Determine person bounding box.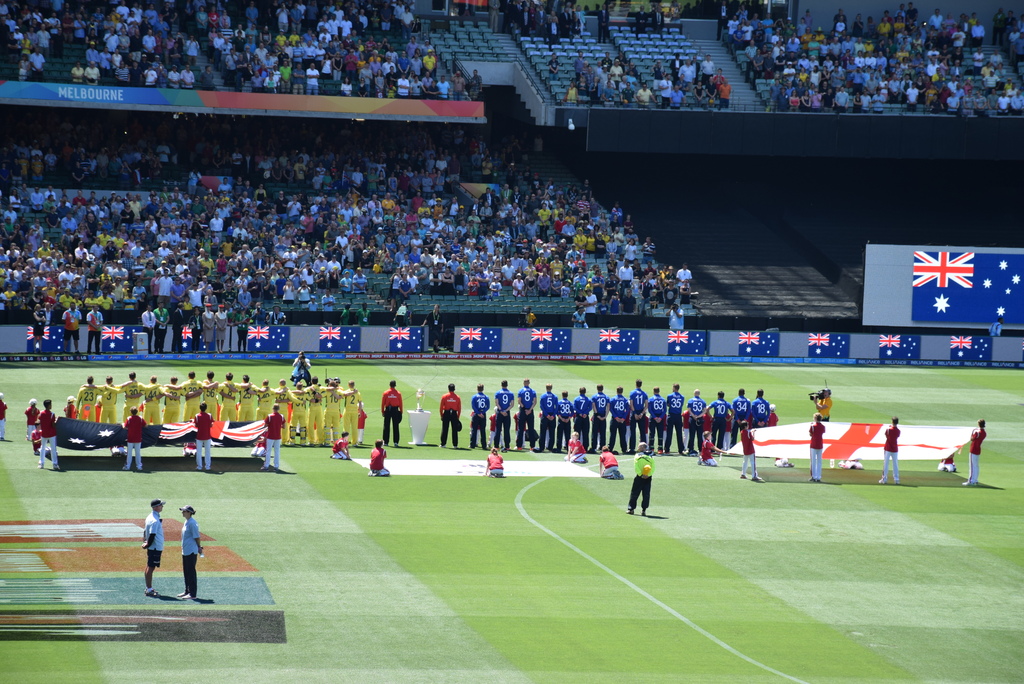
Determined: locate(986, 312, 1005, 337).
